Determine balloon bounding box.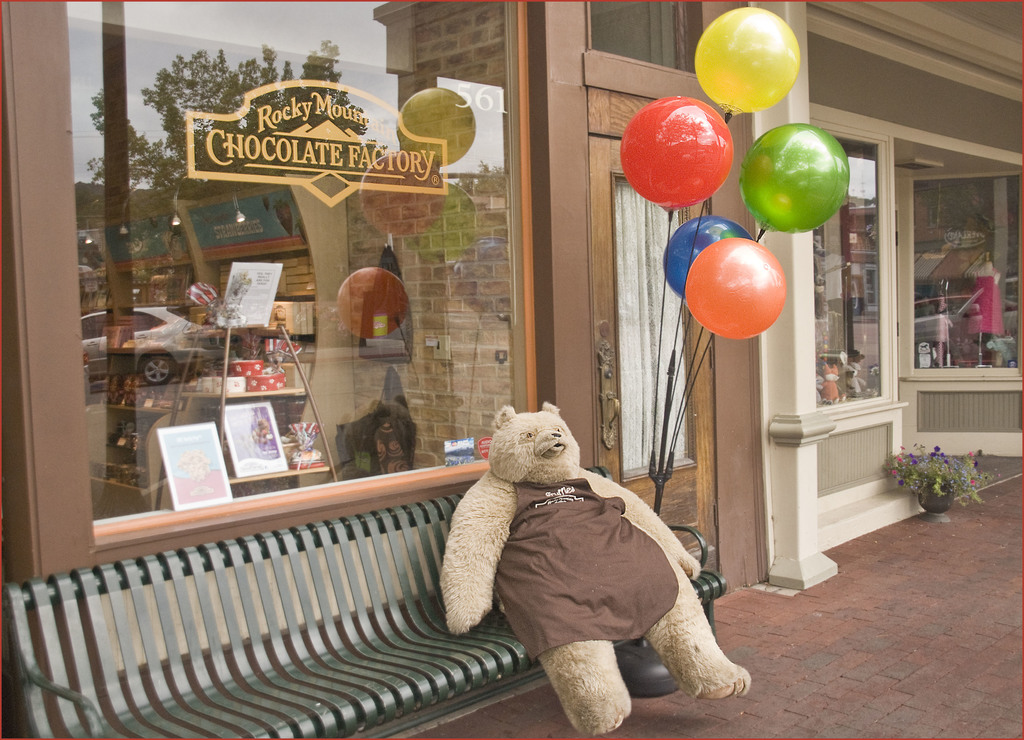
Determined: (660,214,753,296).
